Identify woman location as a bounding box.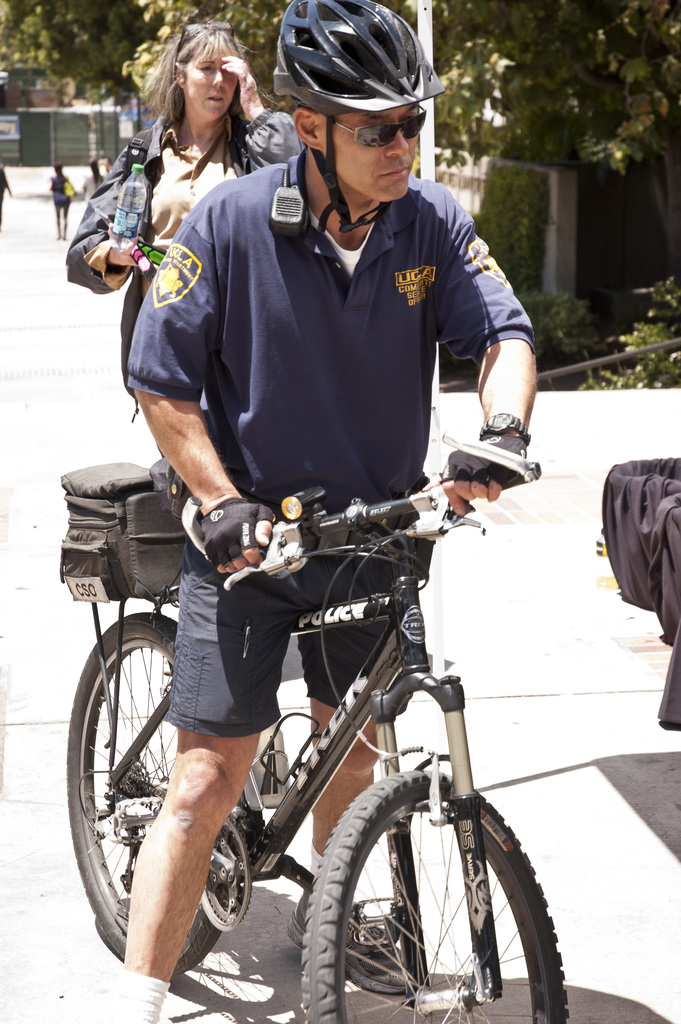
region(76, 15, 301, 411).
